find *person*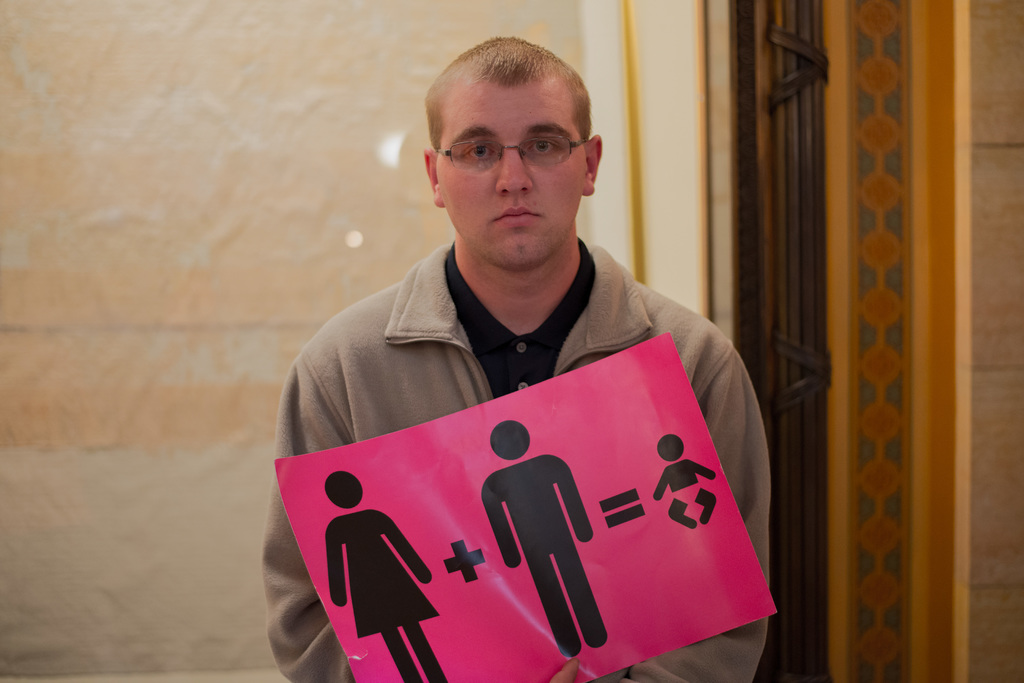
Rect(286, 52, 800, 674)
